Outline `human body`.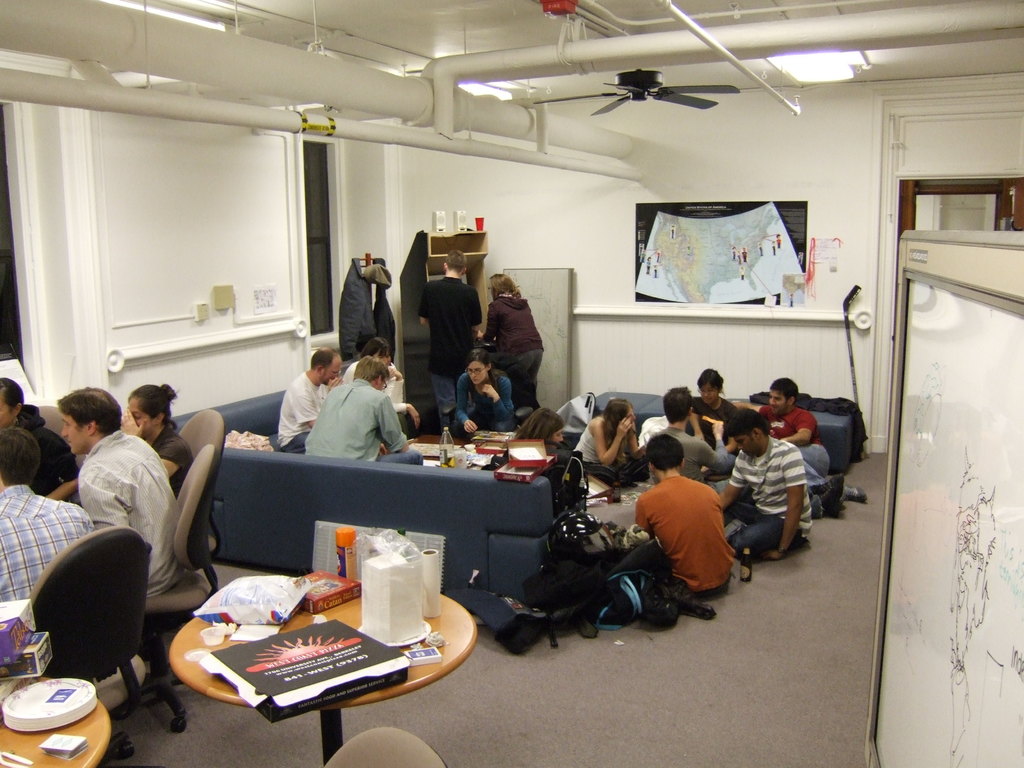
Outline: bbox=(729, 381, 836, 502).
